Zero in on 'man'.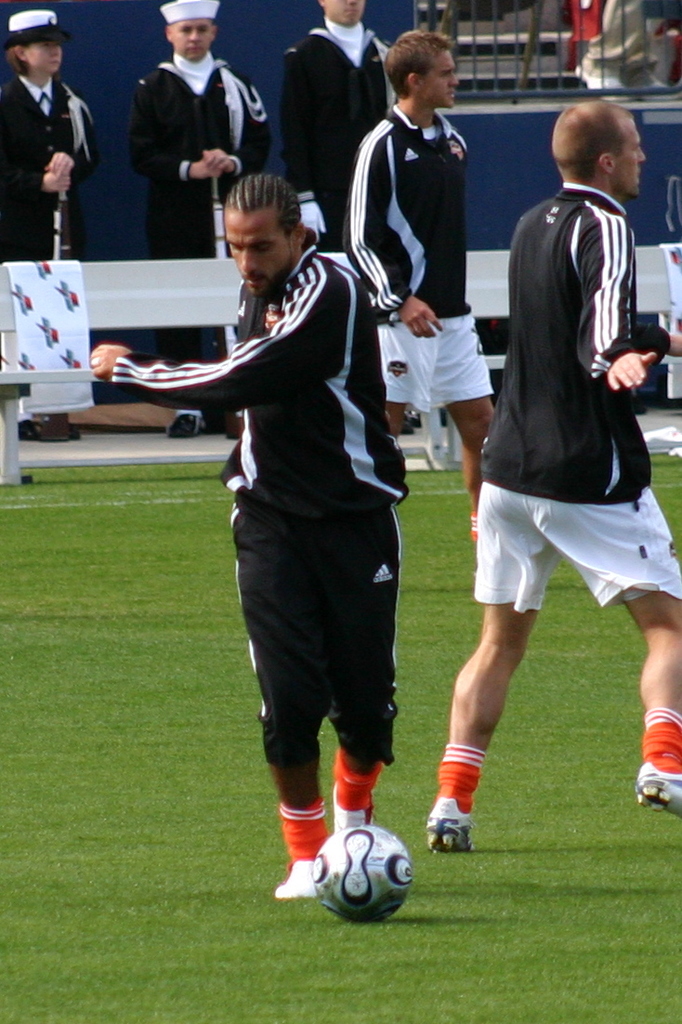
Zeroed in: 91/172/411/893.
